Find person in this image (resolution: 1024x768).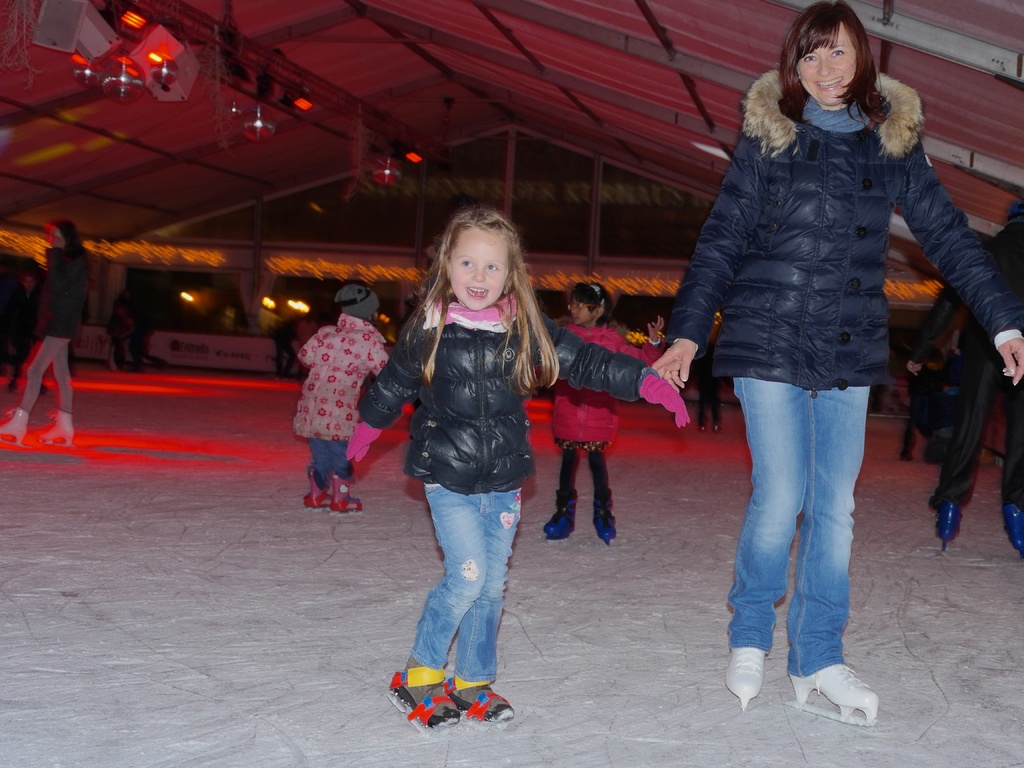
pyautogui.locateOnScreen(538, 291, 666, 549).
